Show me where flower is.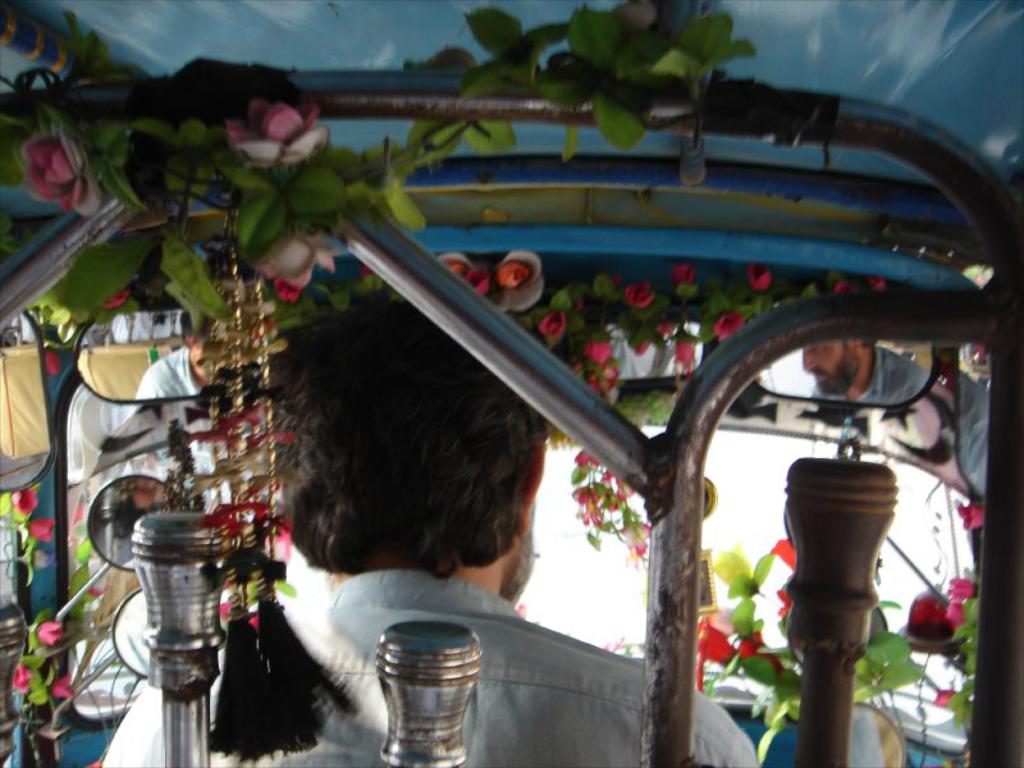
flower is at box=[0, 106, 128, 216].
